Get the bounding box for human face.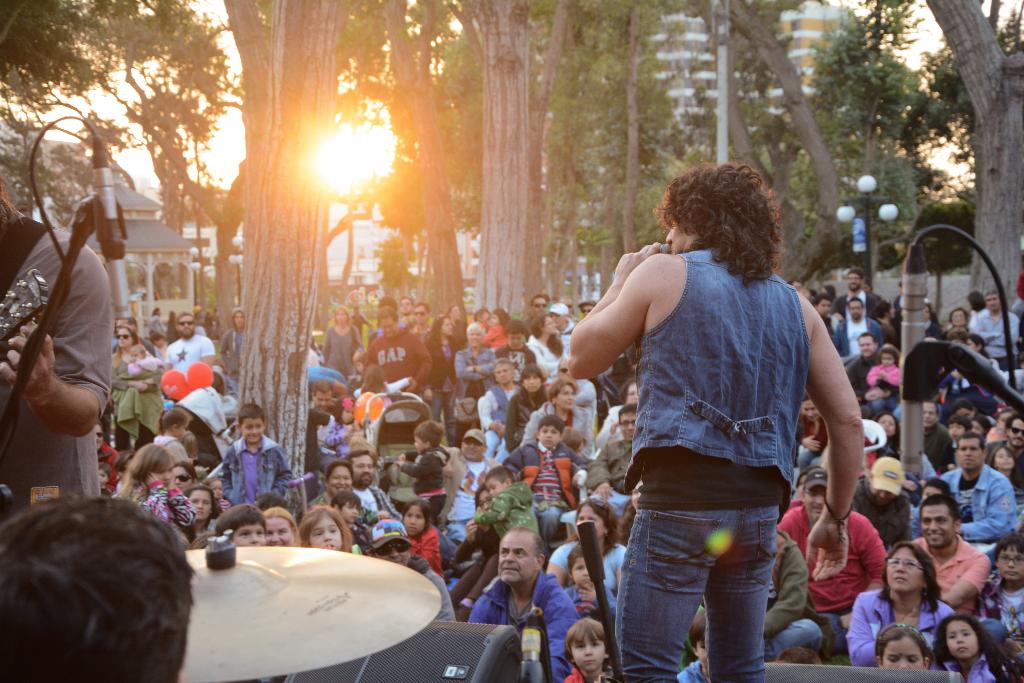
select_region(413, 305, 429, 325).
